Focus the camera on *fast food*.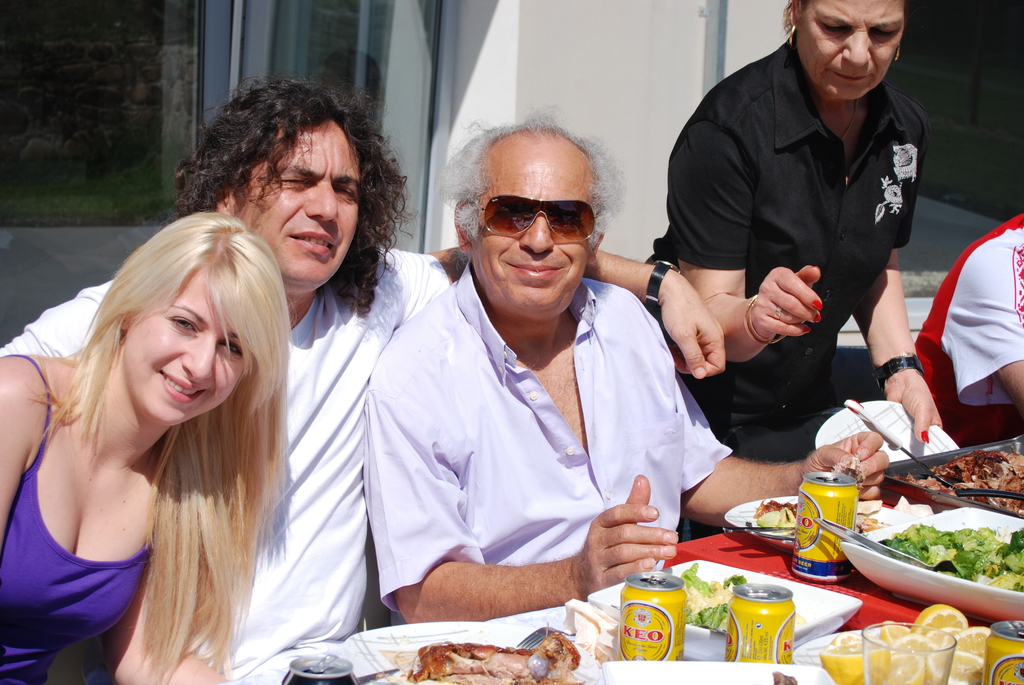
Focus region: crop(679, 560, 749, 631).
